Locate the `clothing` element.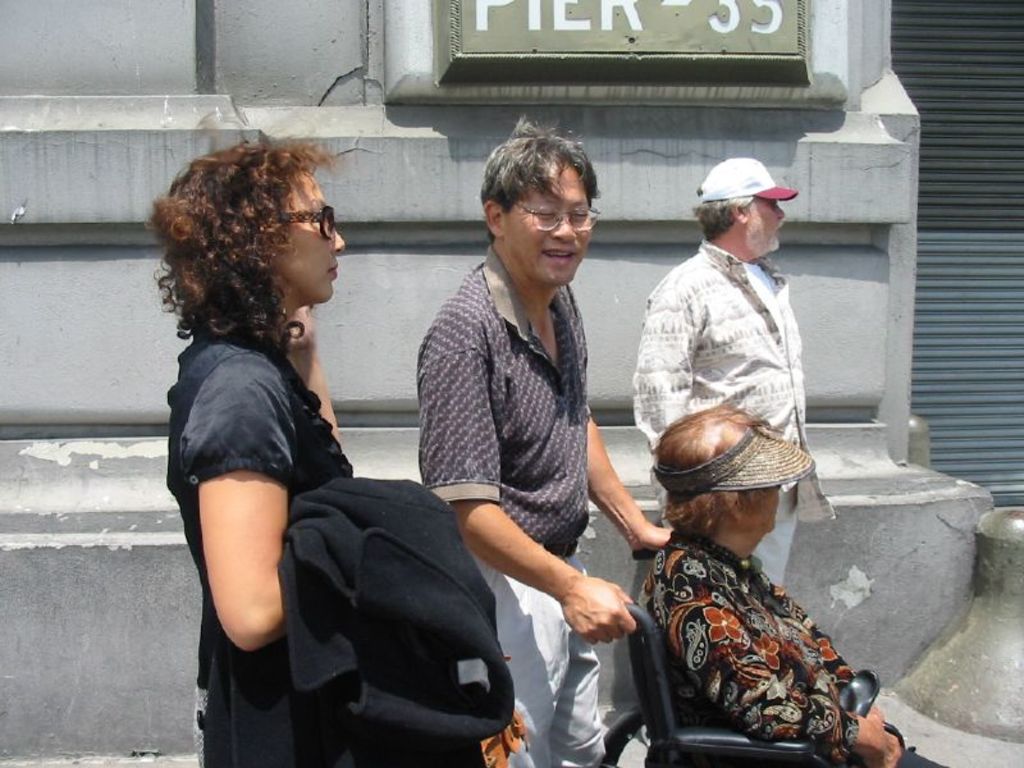
Element bbox: region(626, 234, 827, 585).
